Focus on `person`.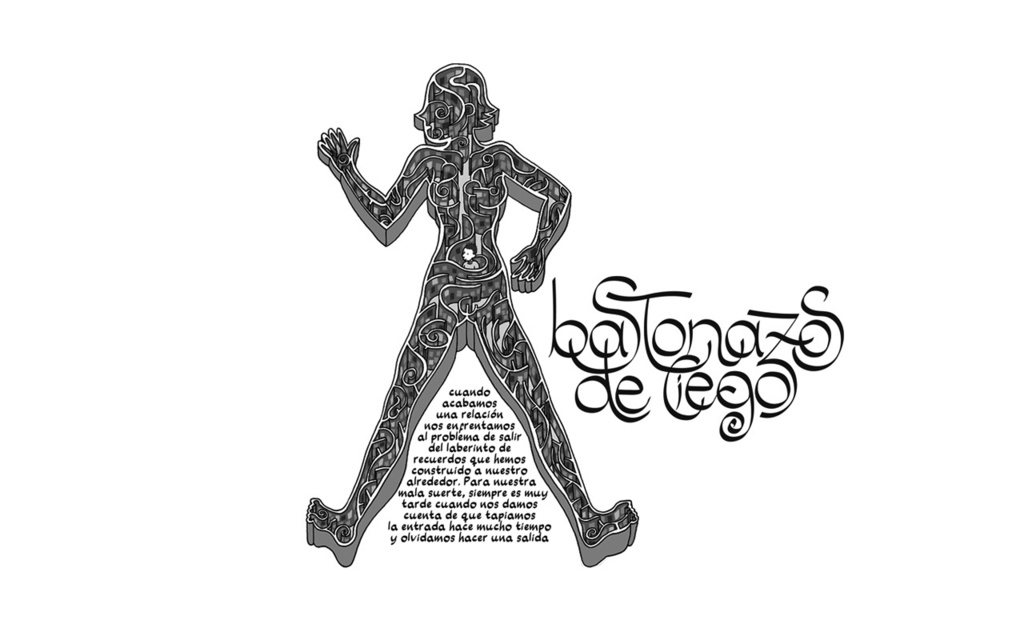
Focused at Rect(302, 38, 629, 609).
